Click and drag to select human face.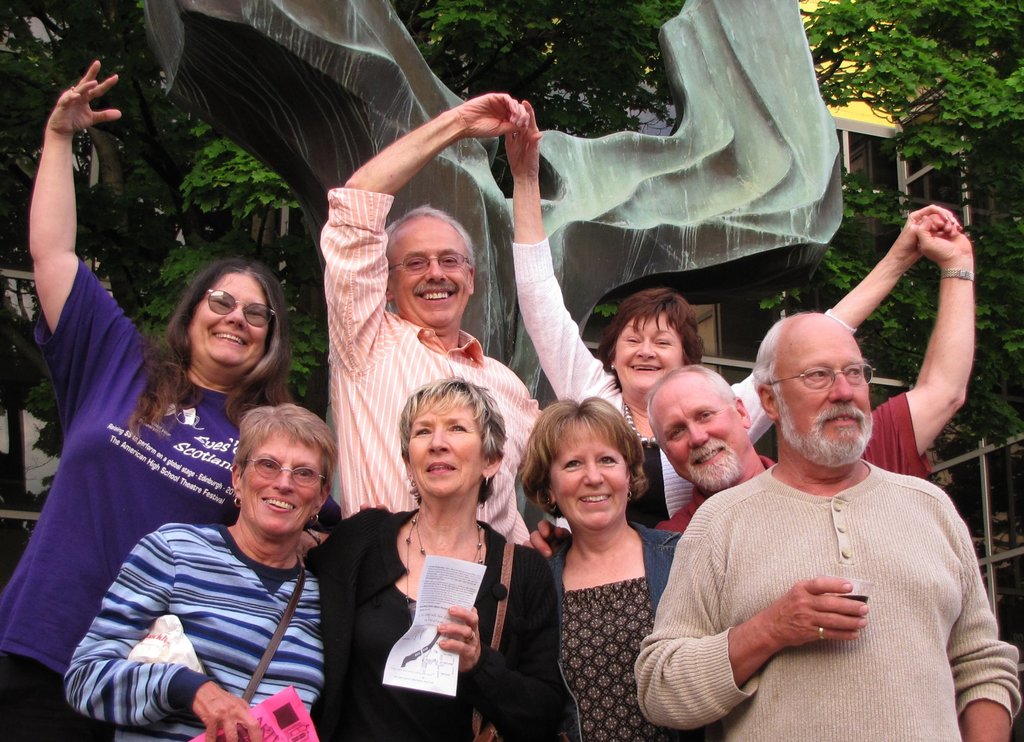
Selection: left=241, top=427, right=324, bottom=534.
